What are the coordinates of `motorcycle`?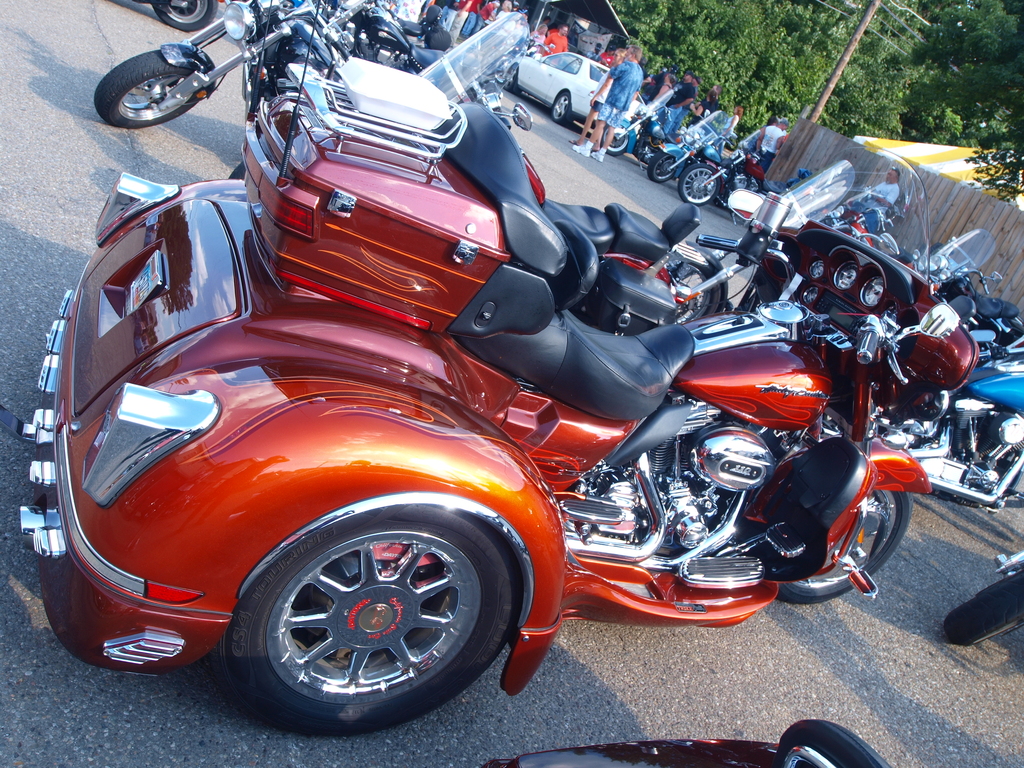
box=[598, 80, 680, 157].
